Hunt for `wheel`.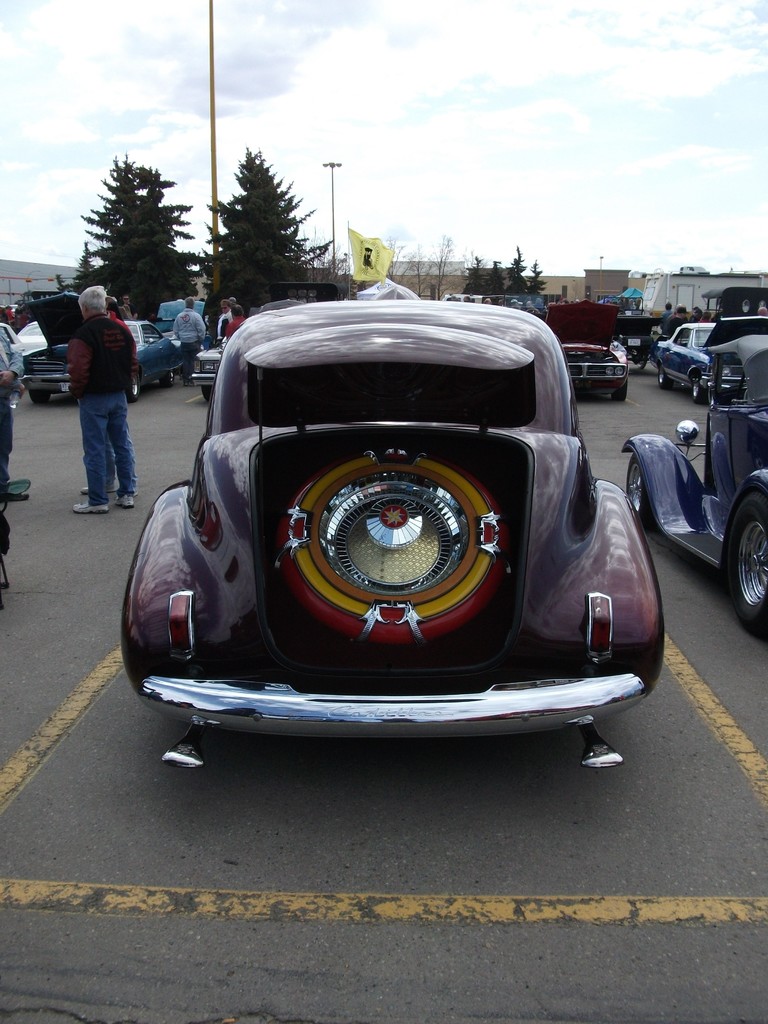
Hunted down at 161:373:173:387.
